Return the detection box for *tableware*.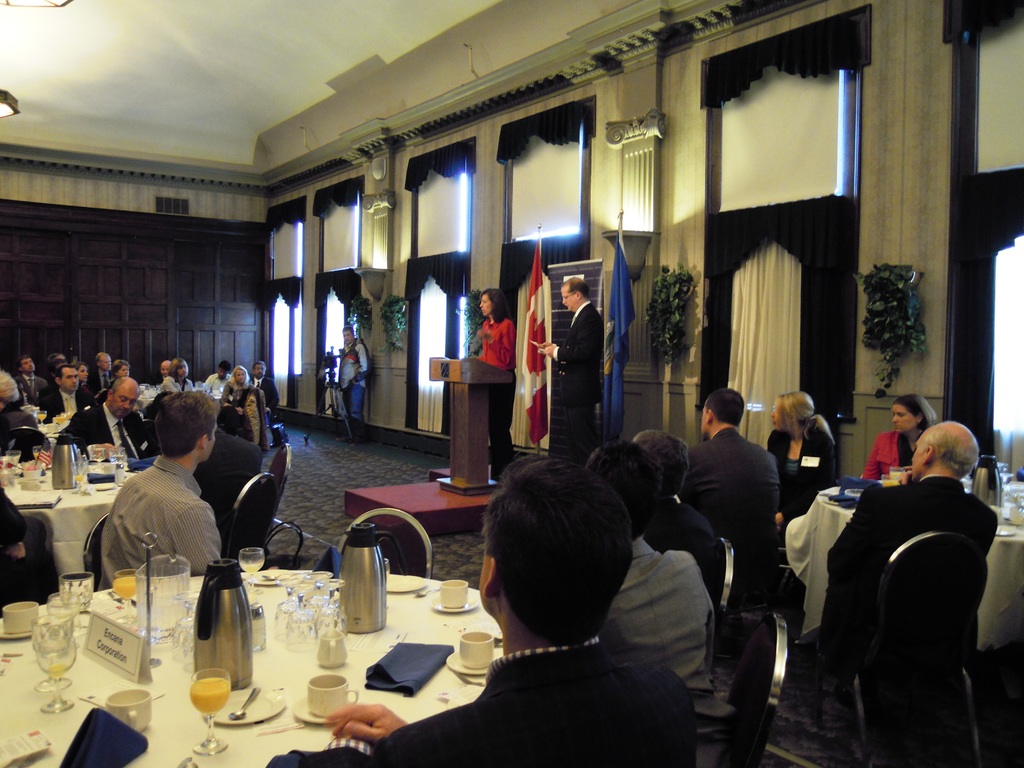
115 568 137 622.
